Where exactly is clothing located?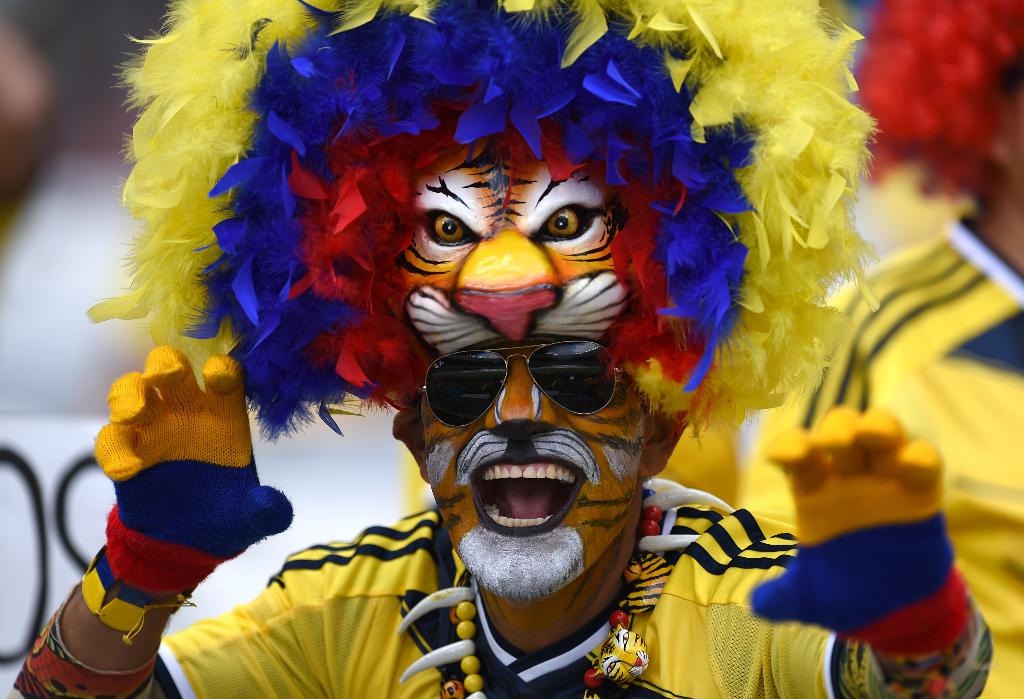
Its bounding box is (151, 500, 851, 698).
